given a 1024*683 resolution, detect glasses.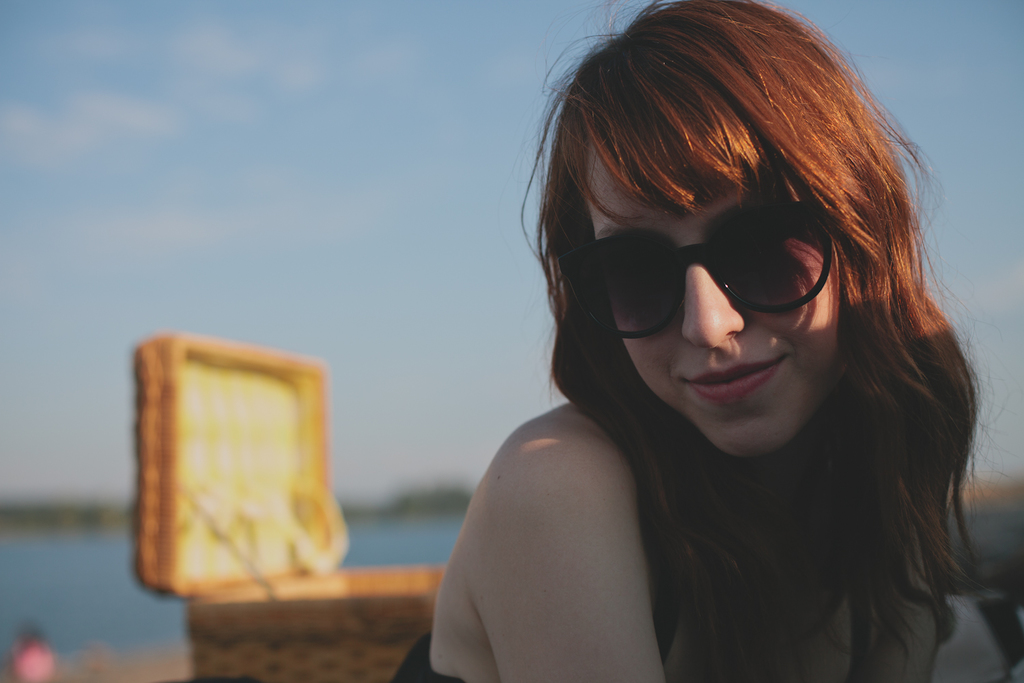
576, 192, 870, 339.
